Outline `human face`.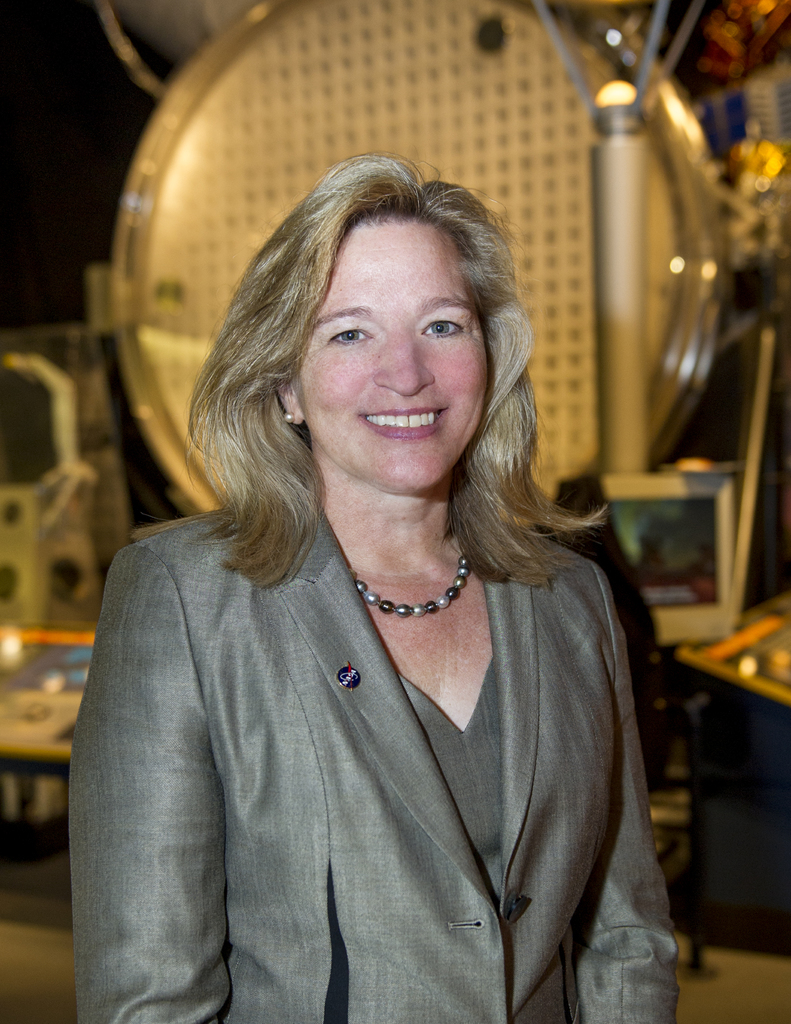
Outline: (284,227,510,494).
